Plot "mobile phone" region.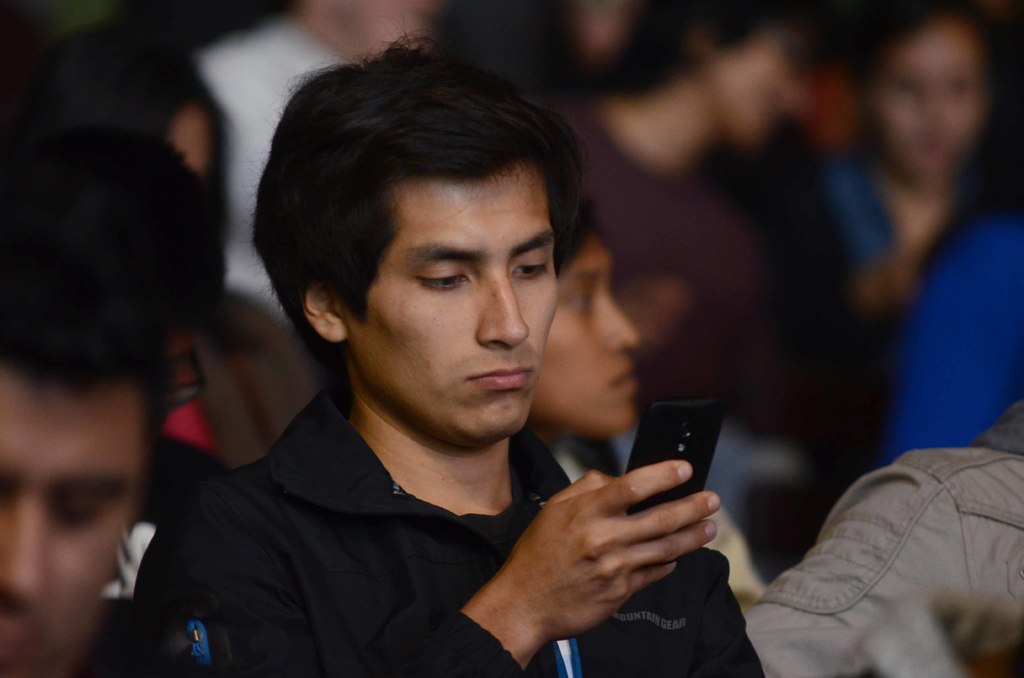
Plotted at locate(627, 397, 716, 534).
